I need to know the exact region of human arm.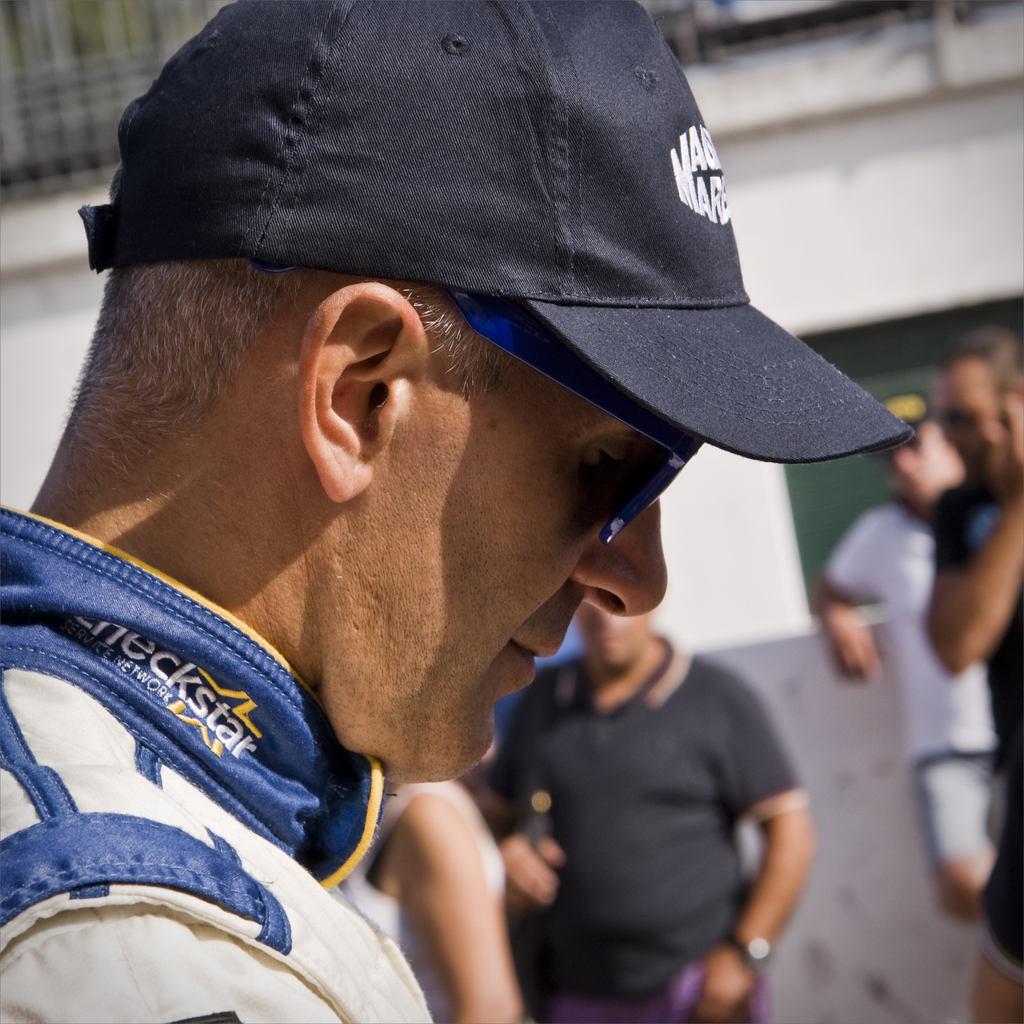
Region: {"x1": 488, "y1": 732, "x2": 566, "y2": 917}.
